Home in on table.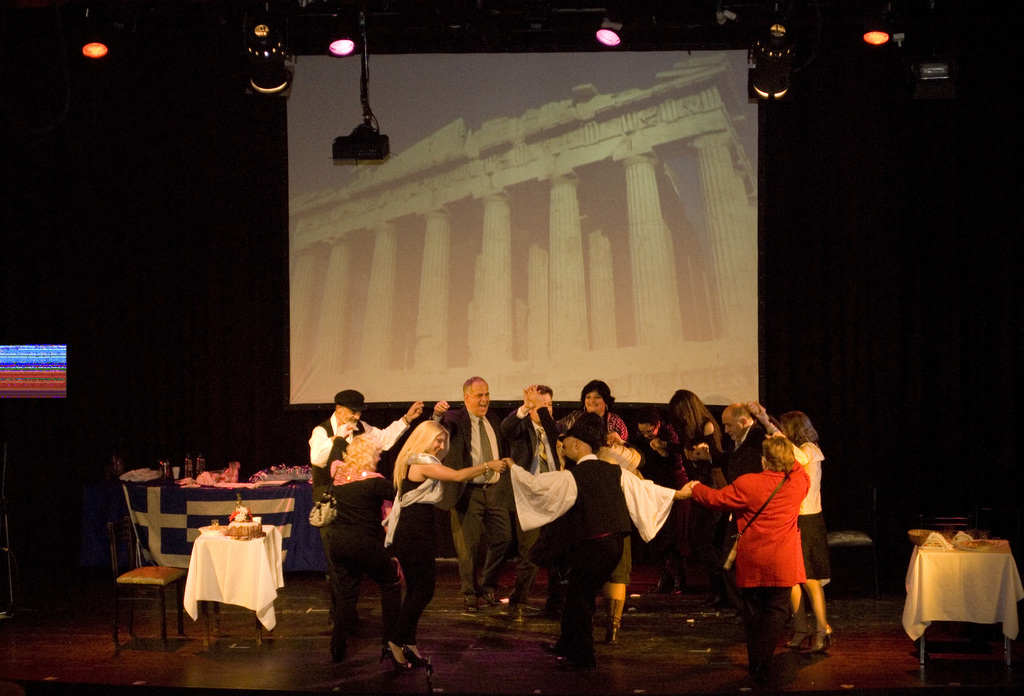
Homed in at bbox=(99, 468, 323, 569).
